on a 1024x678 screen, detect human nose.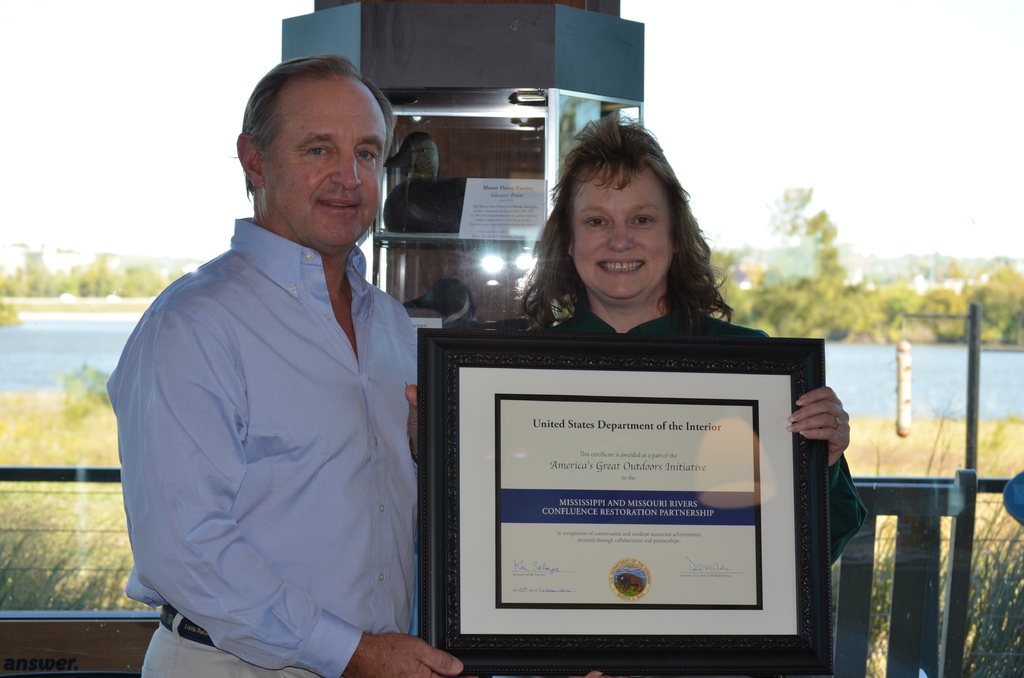
<region>607, 217, 636, 253</region>.
